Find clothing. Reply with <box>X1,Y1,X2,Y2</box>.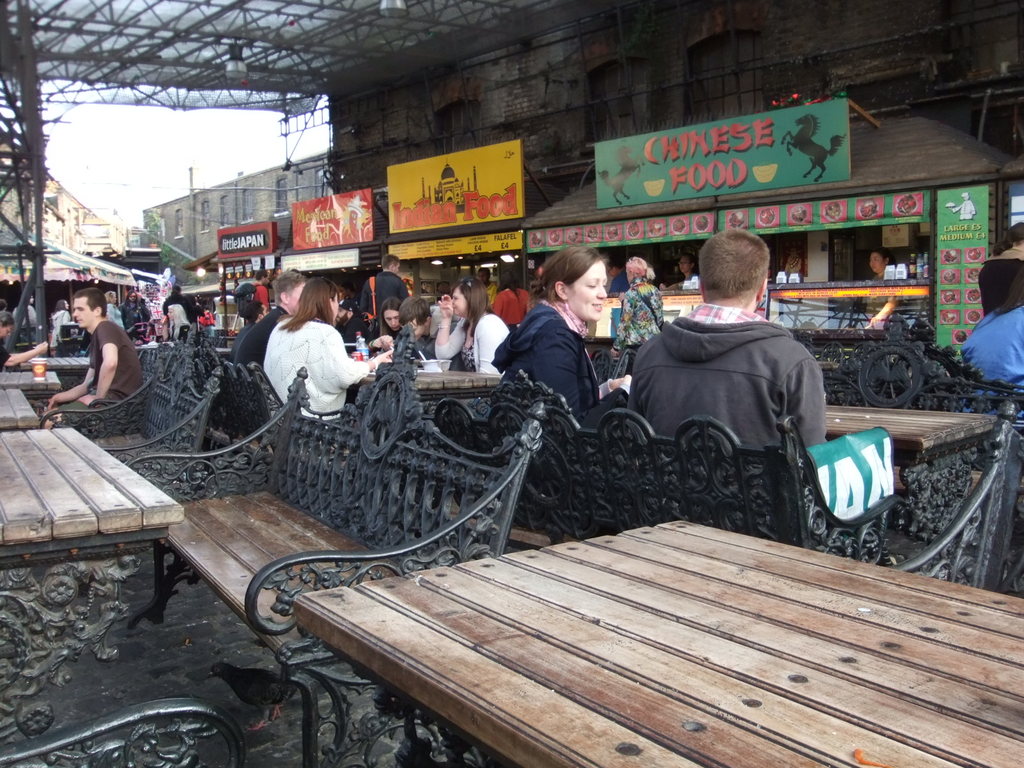
<box>57,320,146,426</box>.
